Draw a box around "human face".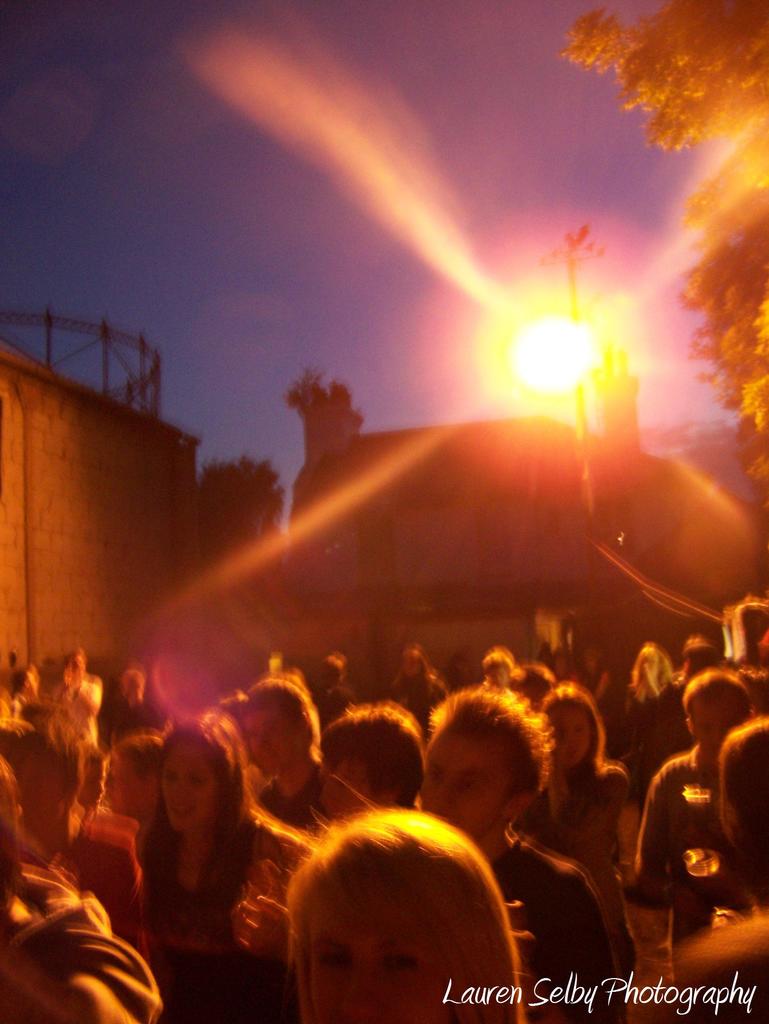
bbox=(416, 732, 509, 839).
